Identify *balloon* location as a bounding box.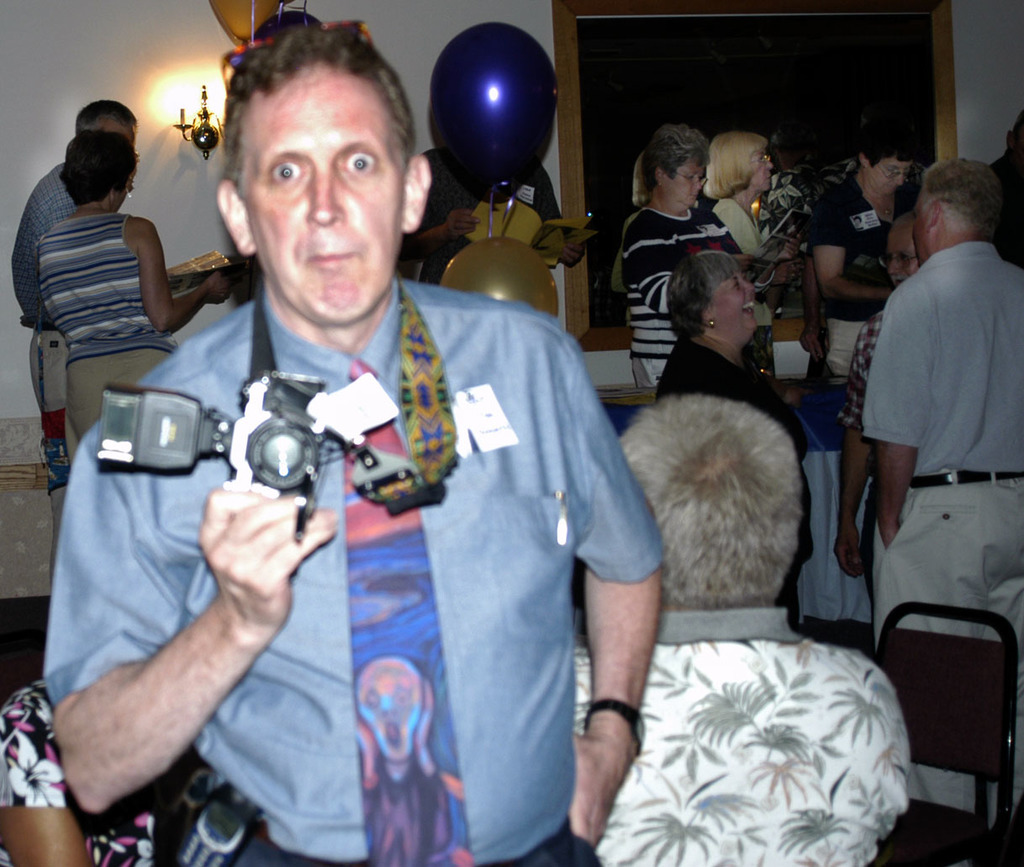
l=203, t=0, r=278, b=33.
